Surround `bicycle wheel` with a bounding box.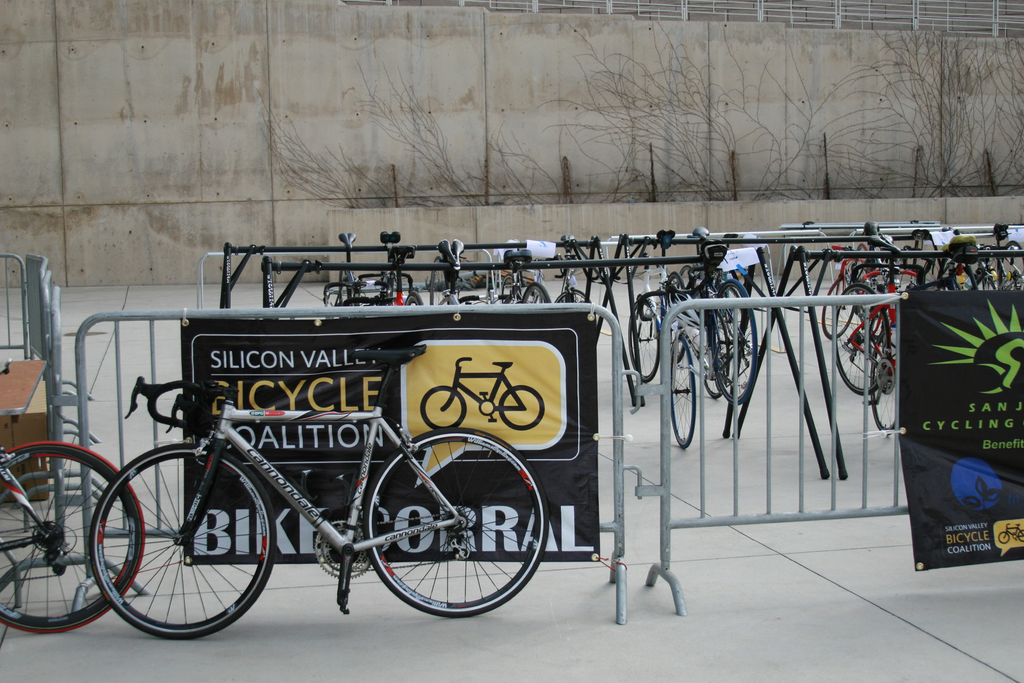
{"x1": 93, "y1": 457, "x2": 264, "y2": 647}.
